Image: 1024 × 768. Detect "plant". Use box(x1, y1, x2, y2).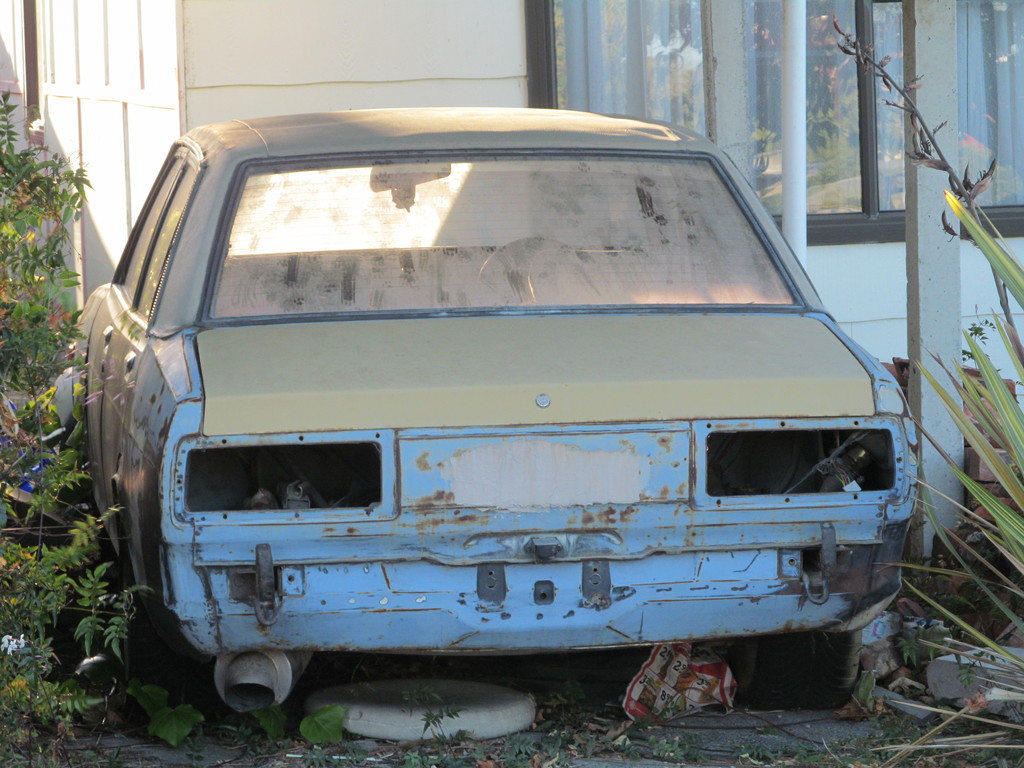
box(739, 724, 837, 767).
